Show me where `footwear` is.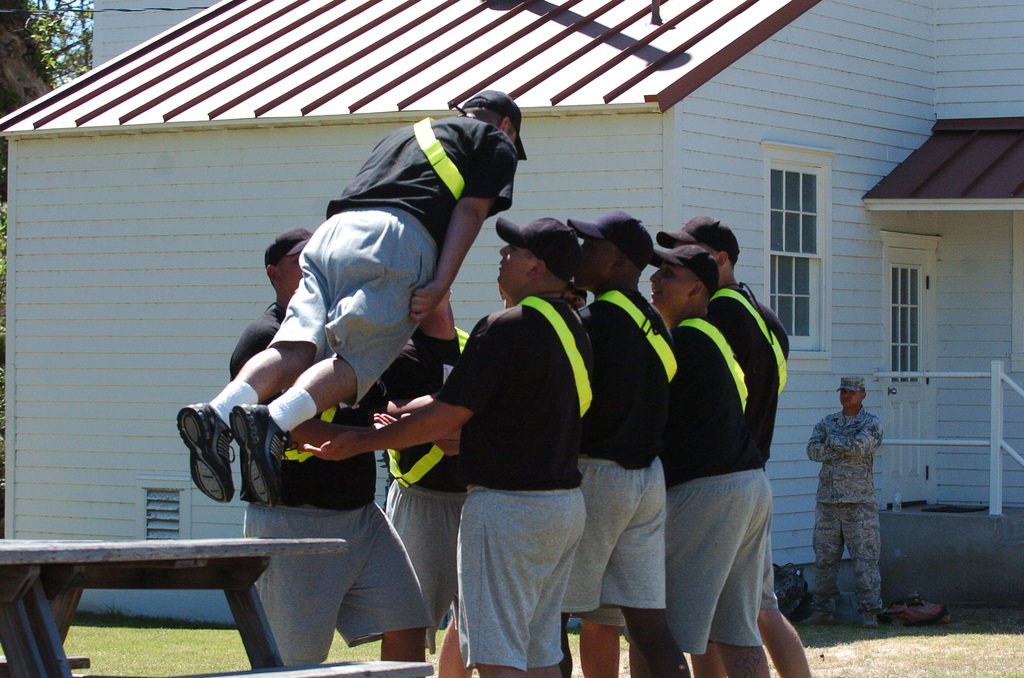
`footwear` is at <bbox>173, 399, 237, 504</bbox>.
